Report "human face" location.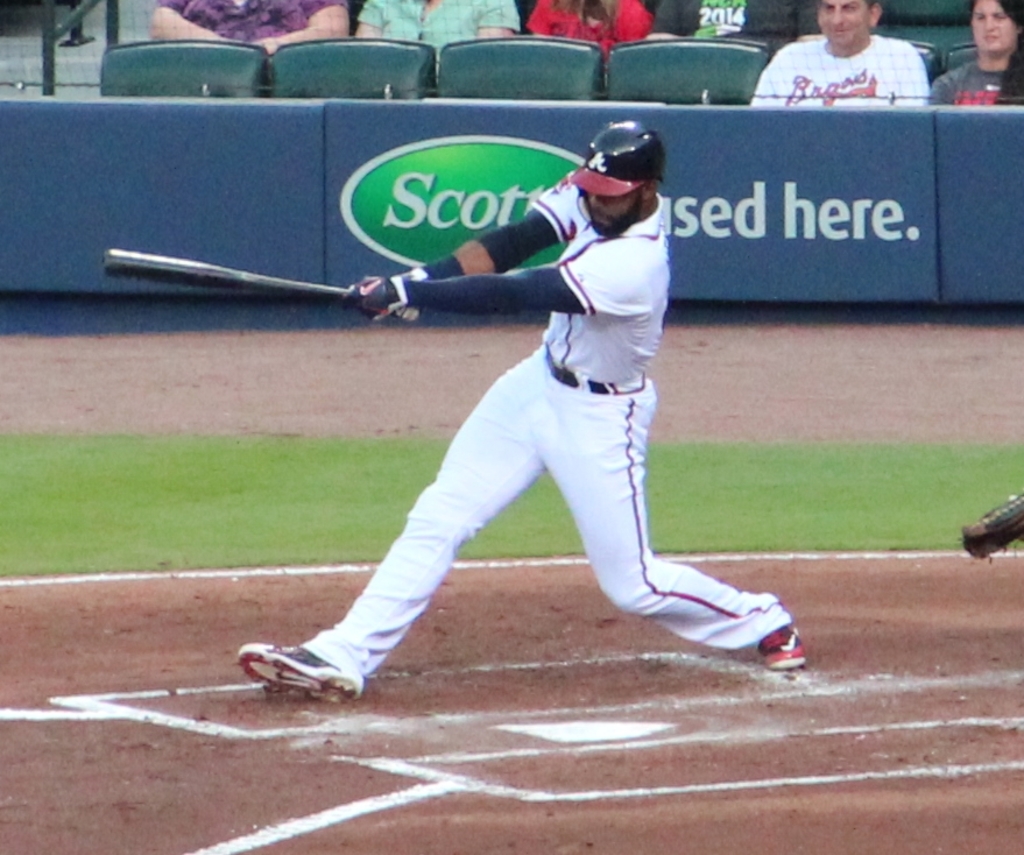
Report: region(969, 0, 1021, 57).
